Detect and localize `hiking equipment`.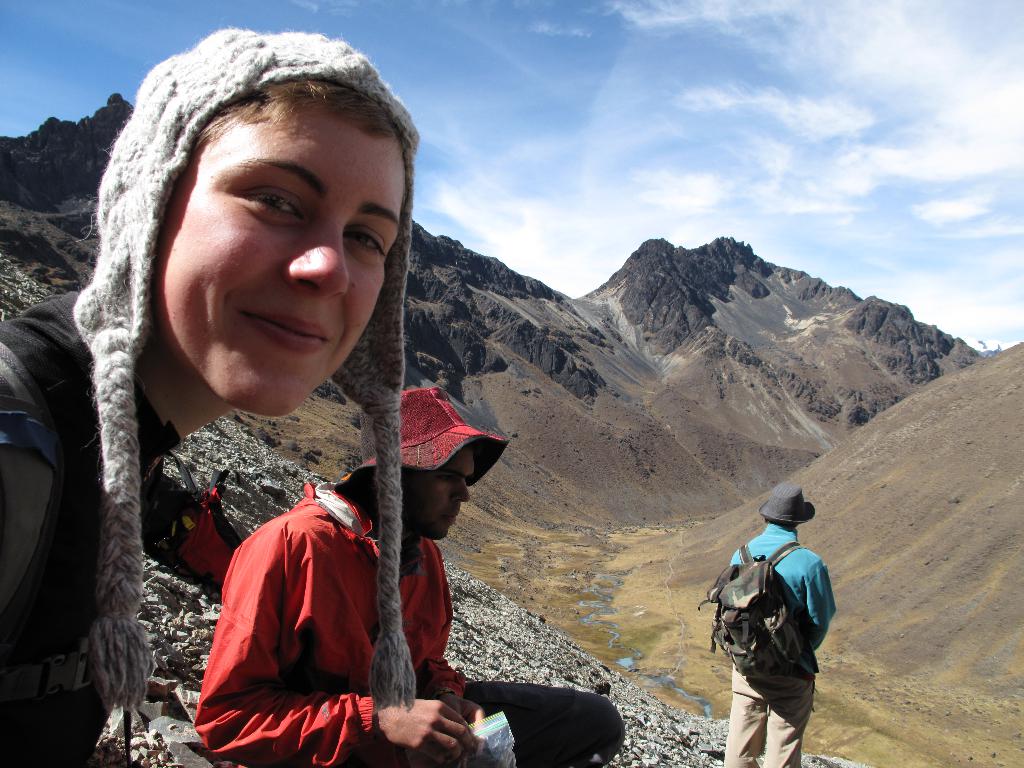
Localized at (708, 539, 816, 680).
